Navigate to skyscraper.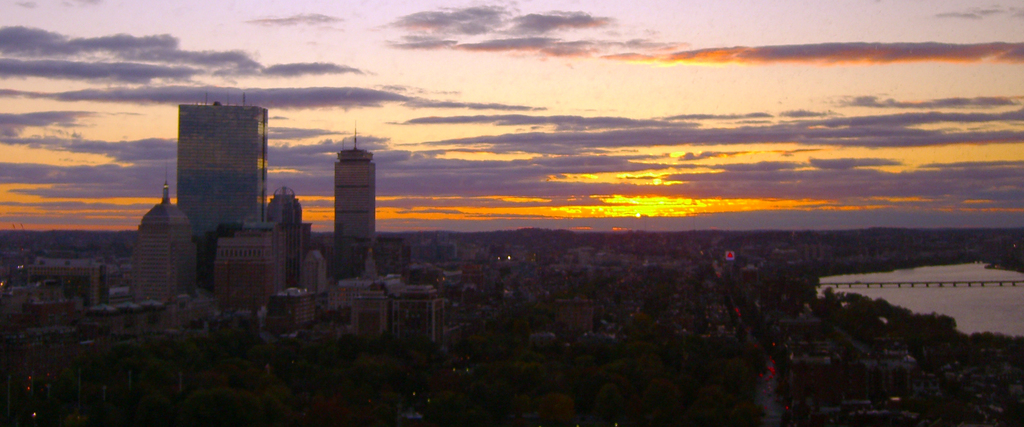
Navigation target: left=218, top=185, right=324, bottom=296.
